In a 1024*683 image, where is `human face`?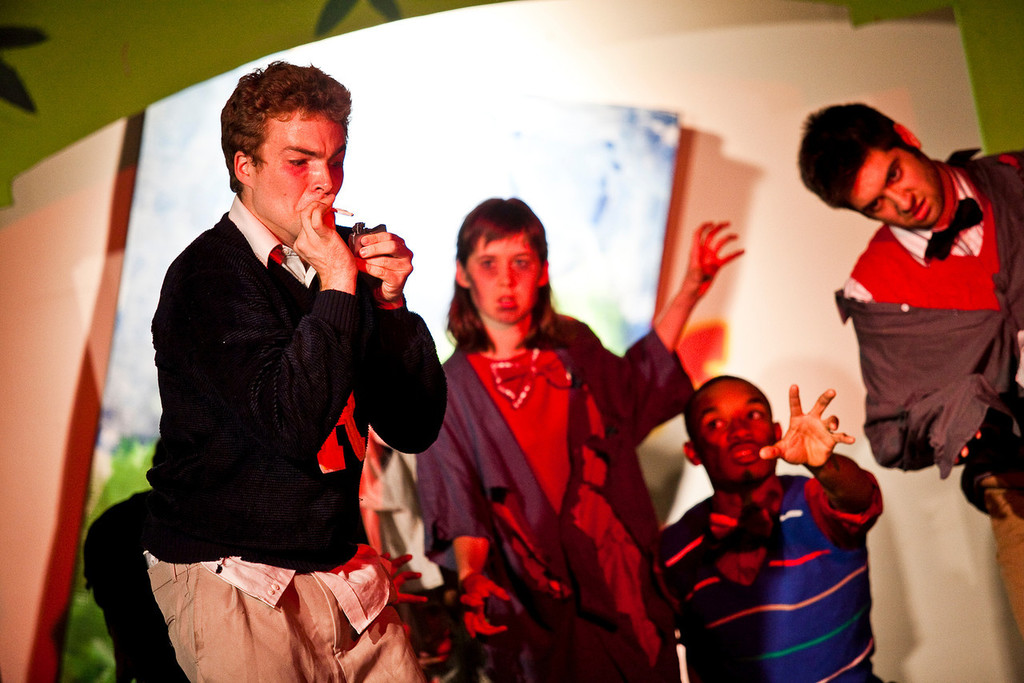
detection(254, 110, 347, 226).
